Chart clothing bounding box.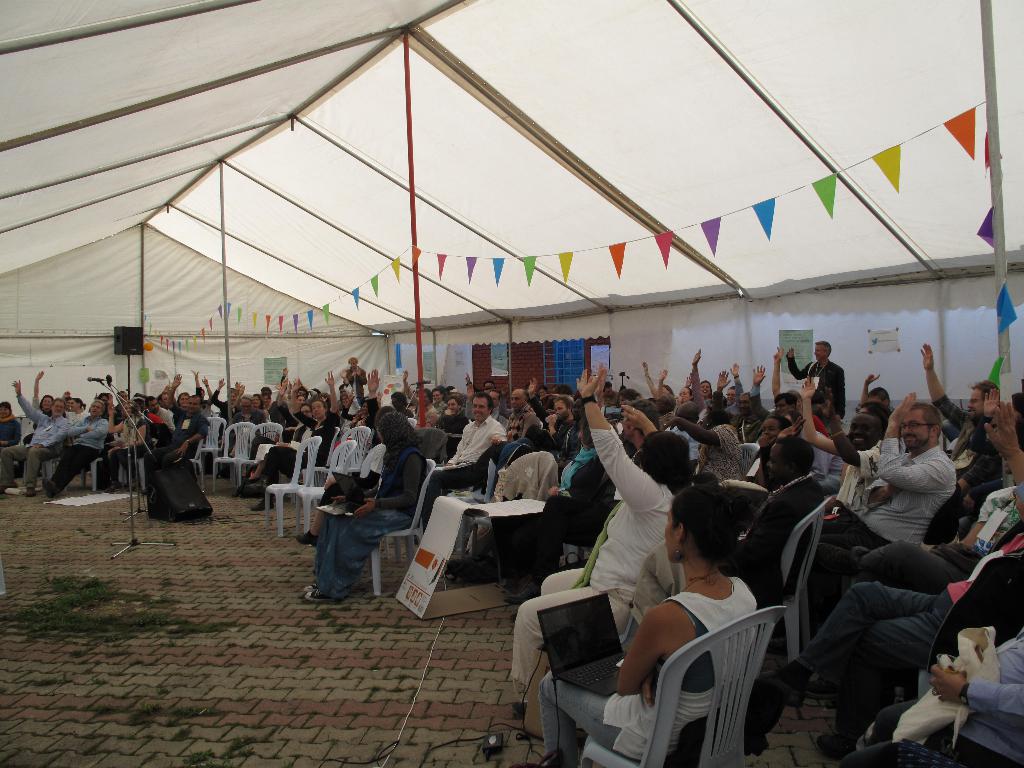
Charted: crop(138, 400, 211, 483).
